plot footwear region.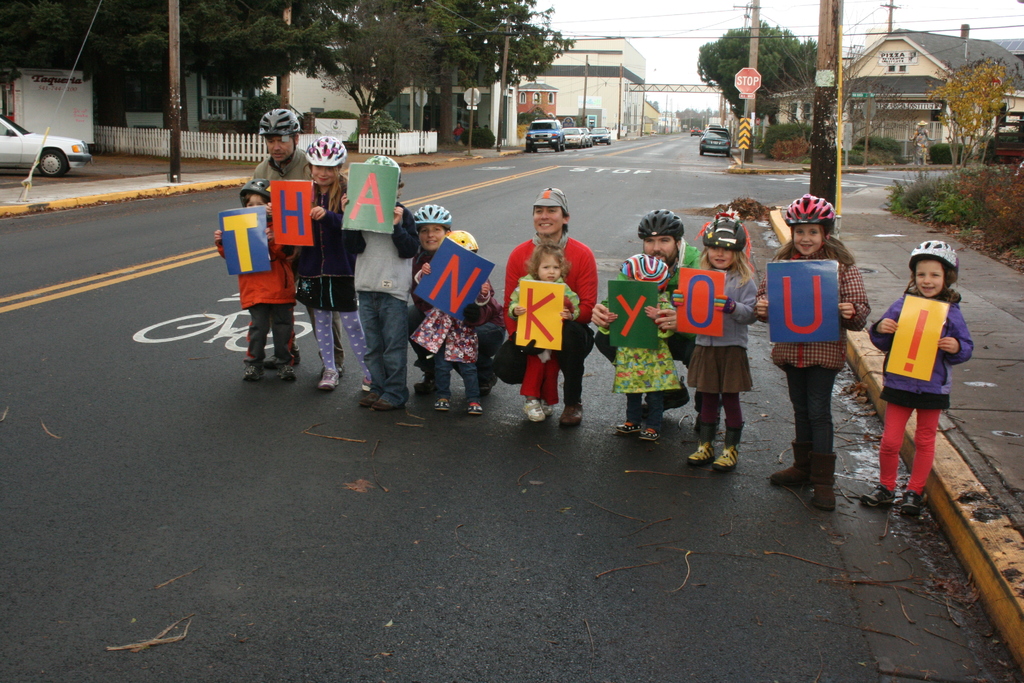
Plotted at 243/359/260/379.
